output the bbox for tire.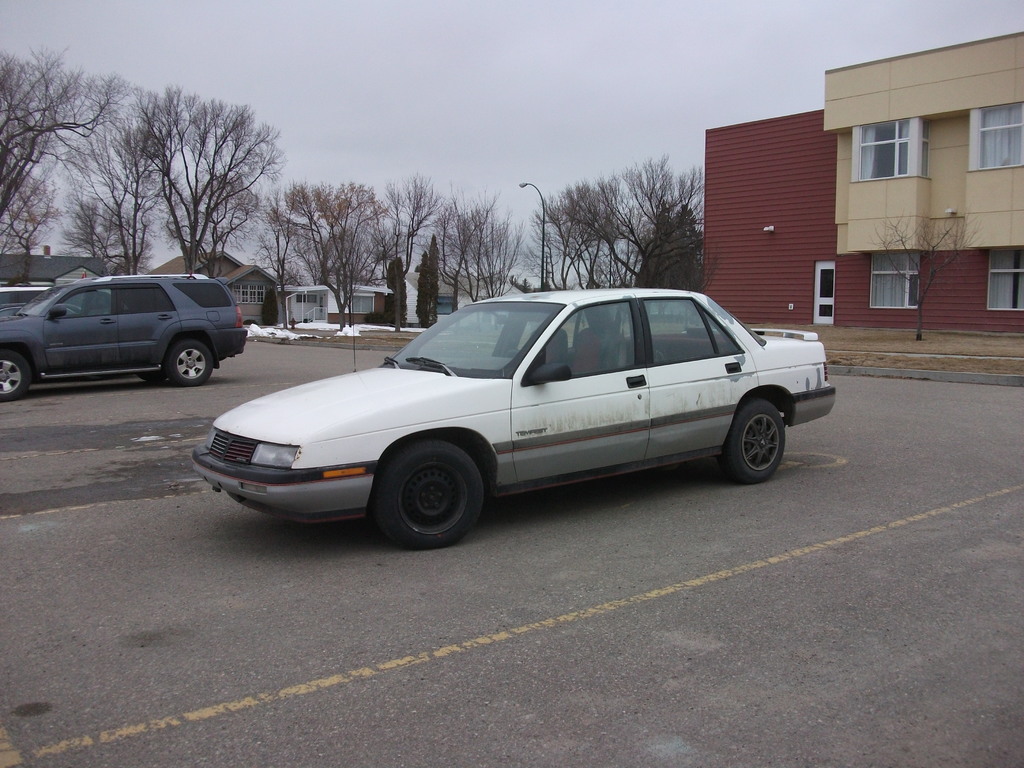
rect(166, 340, 212, 382).
